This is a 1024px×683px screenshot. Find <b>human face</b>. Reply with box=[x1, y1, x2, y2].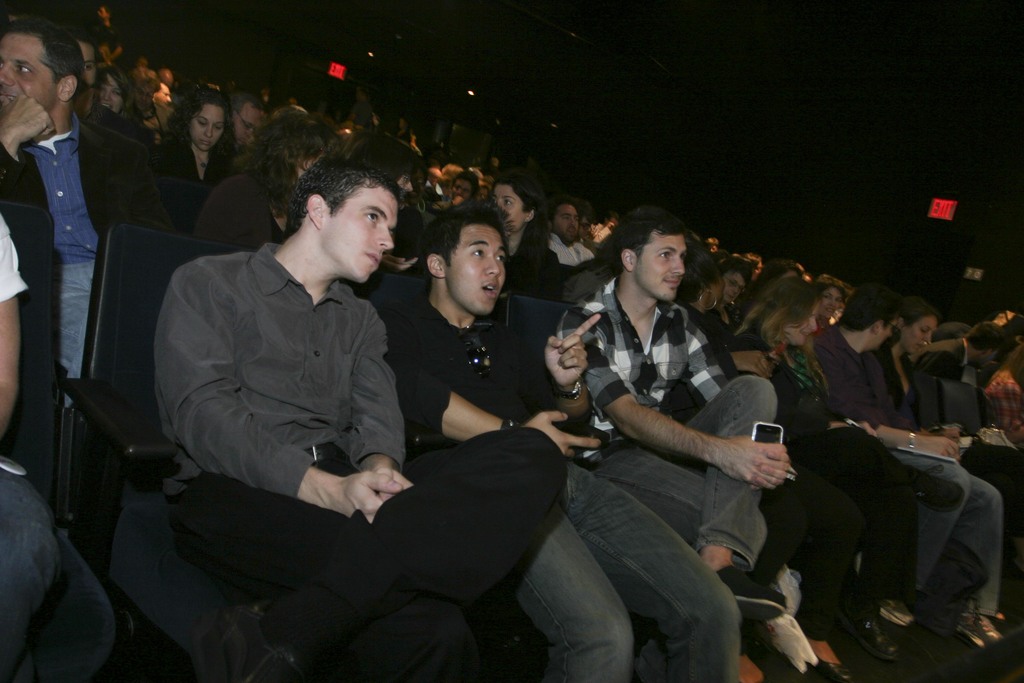
box=[606, 215, 618, 230].
